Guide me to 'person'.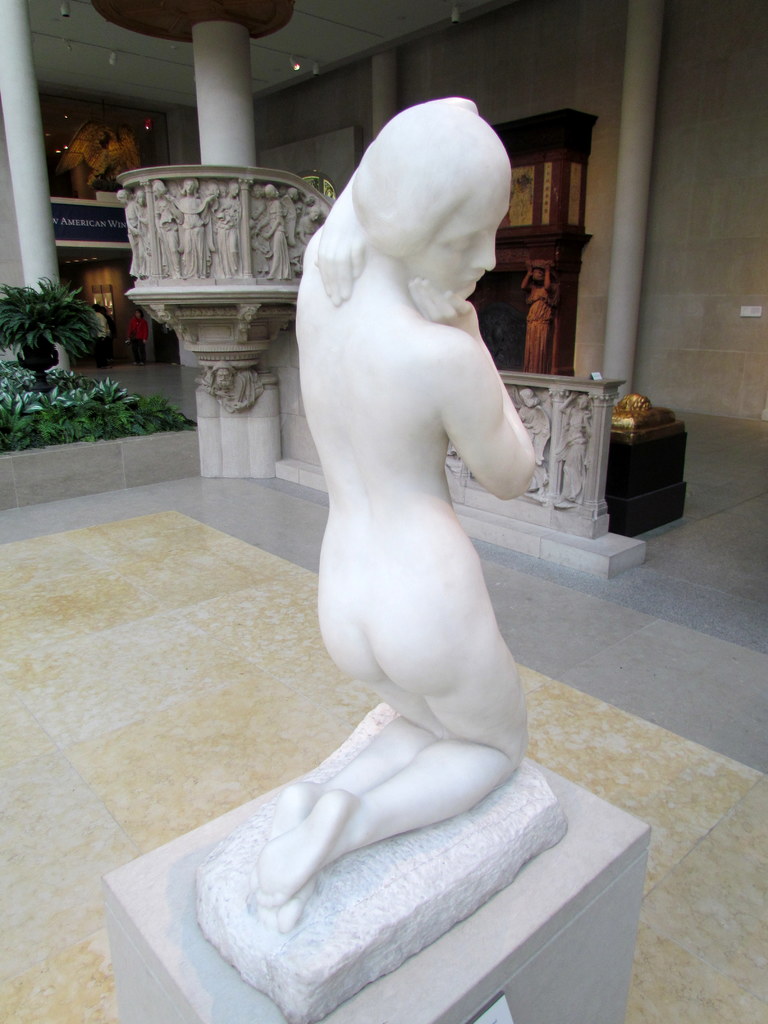
Guidance: (125,308,146,365).
